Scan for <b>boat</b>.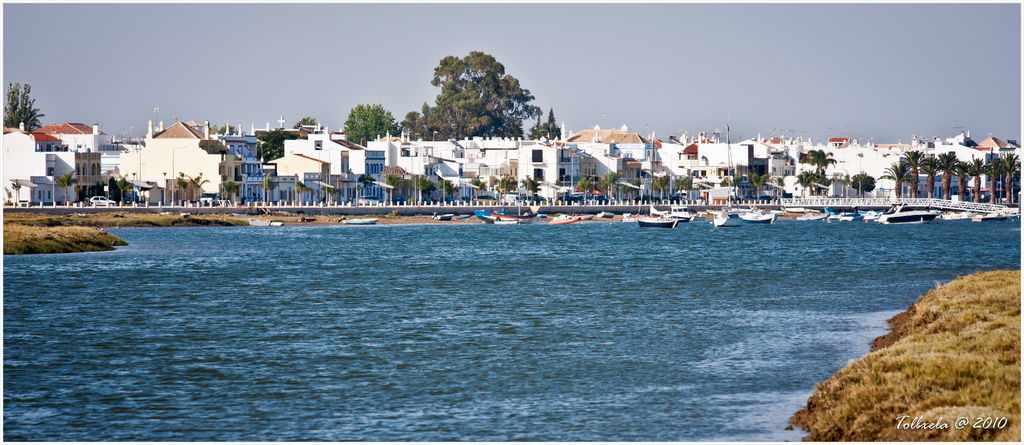
Scan result: 710:118:744:229.
